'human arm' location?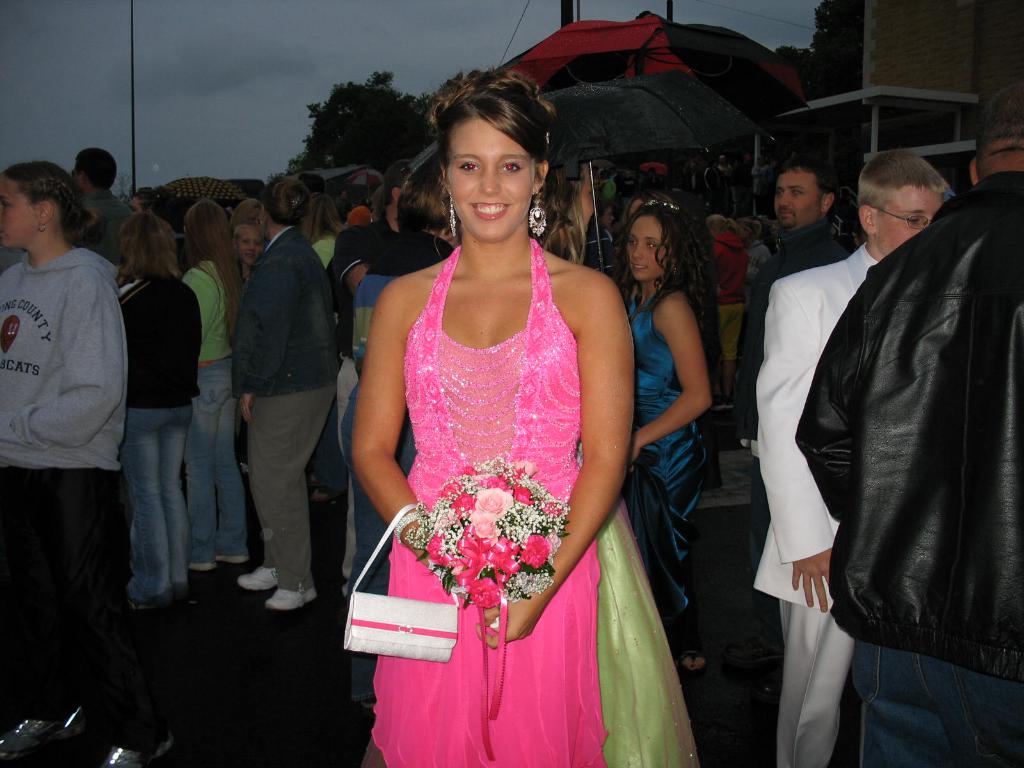
[left=794, top=294, right=854, bottom=517]
